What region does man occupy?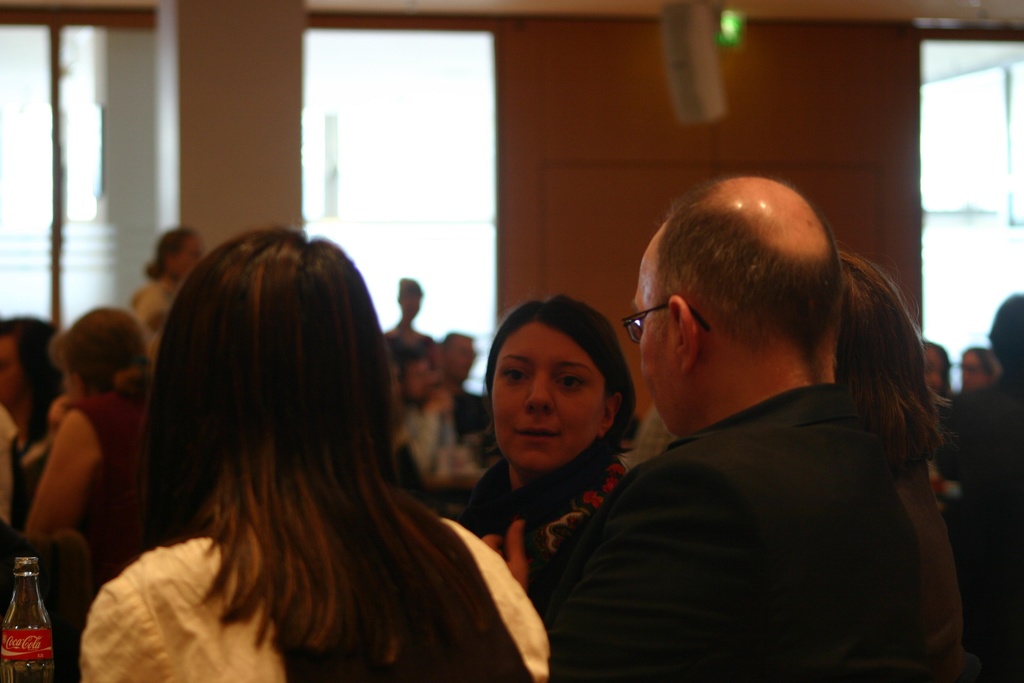
BBox(387, 336, 461, 470).
